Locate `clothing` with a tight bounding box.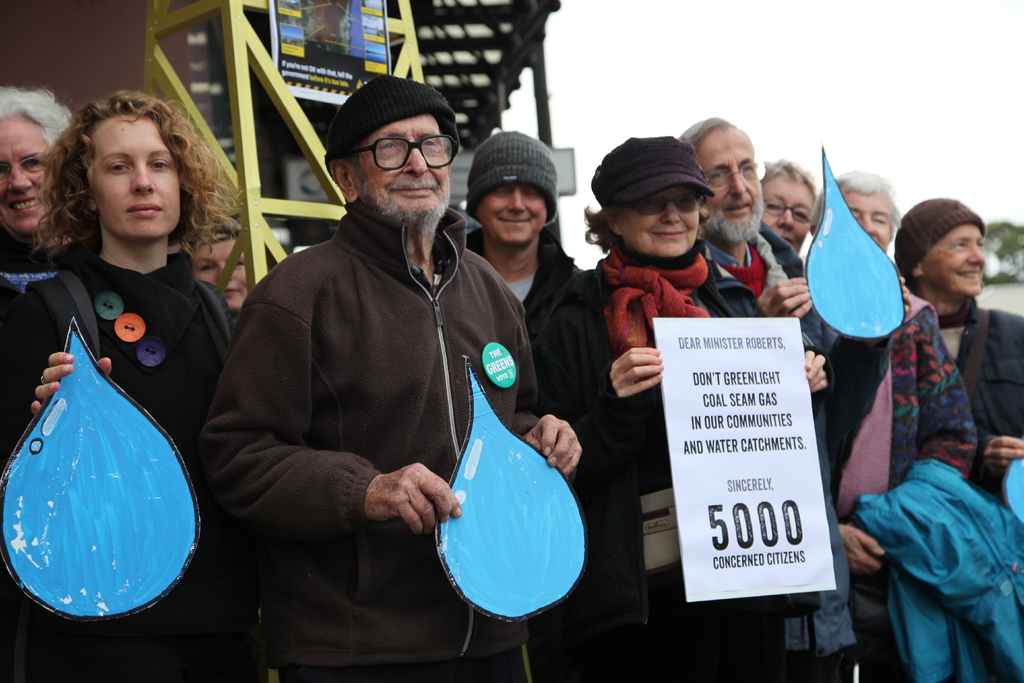
[460, 228, 582, 682].
